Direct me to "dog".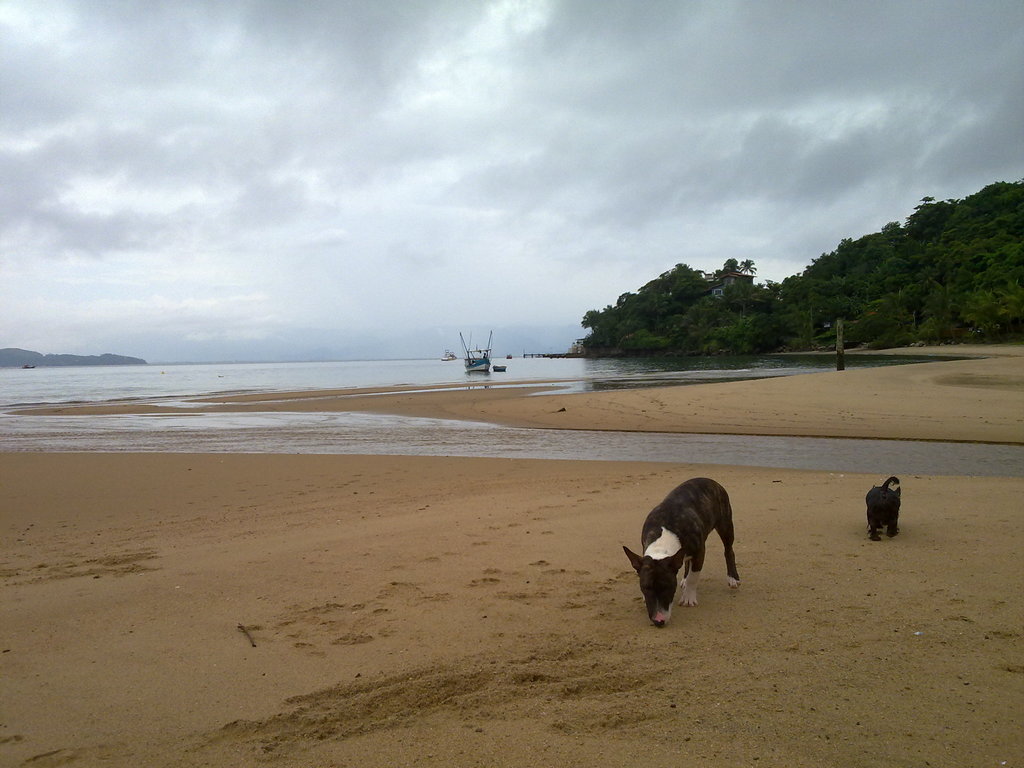
Direction: (623,479,742,630).
